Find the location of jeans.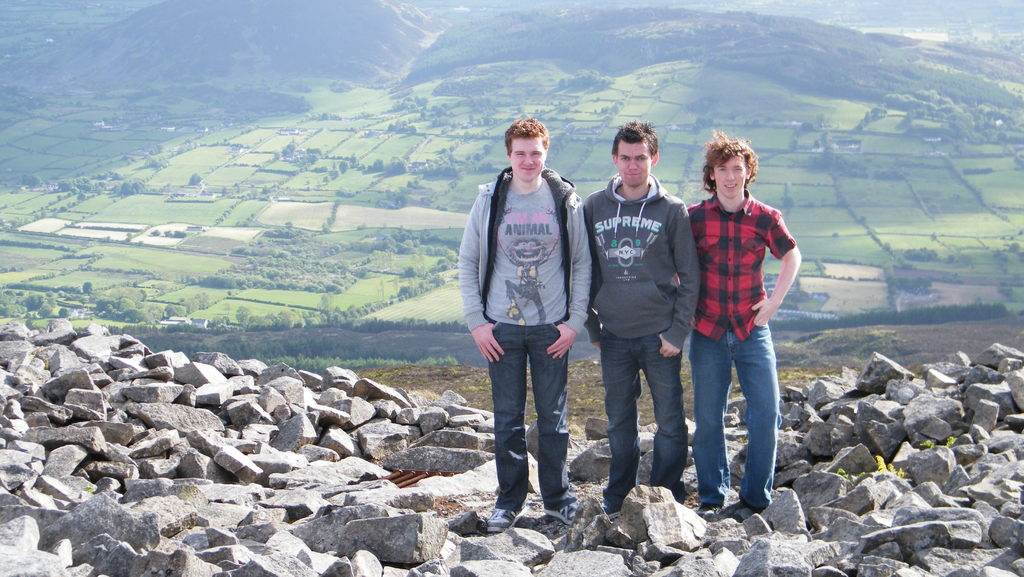
Location: detection(687, 318, 785, 507).
